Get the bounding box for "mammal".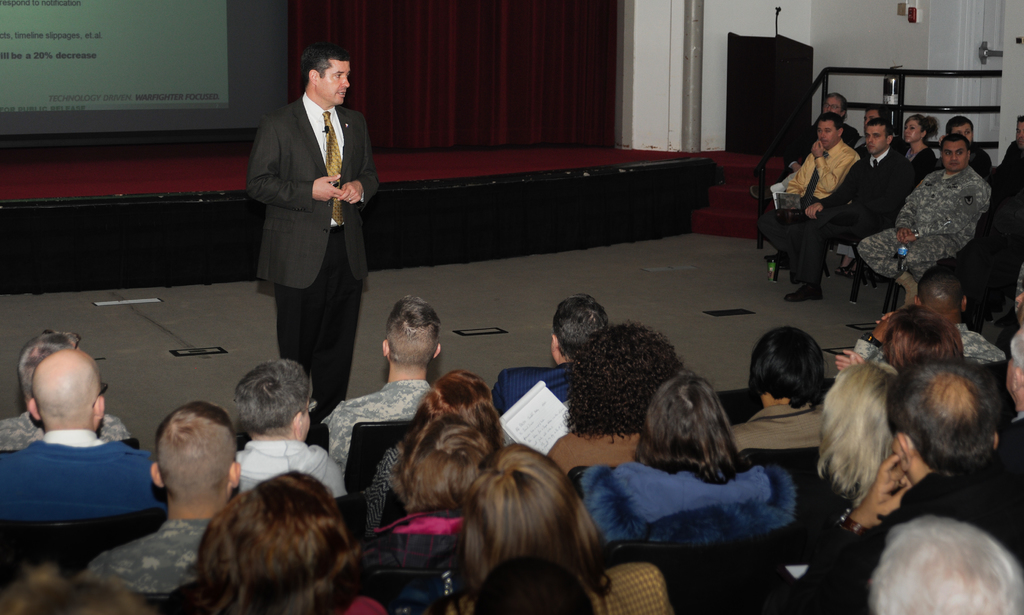
{"x1": 780, "y1": 113, "x2": 913, "y2": 307}.
